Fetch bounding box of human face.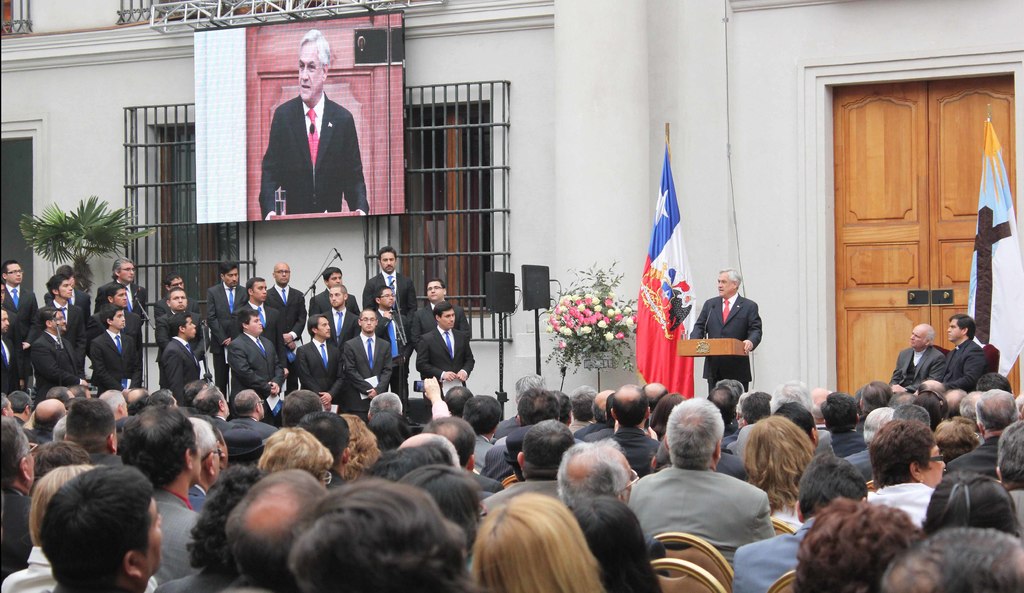
Bbox: (left=115, top=288, right=129, bottom=308).
